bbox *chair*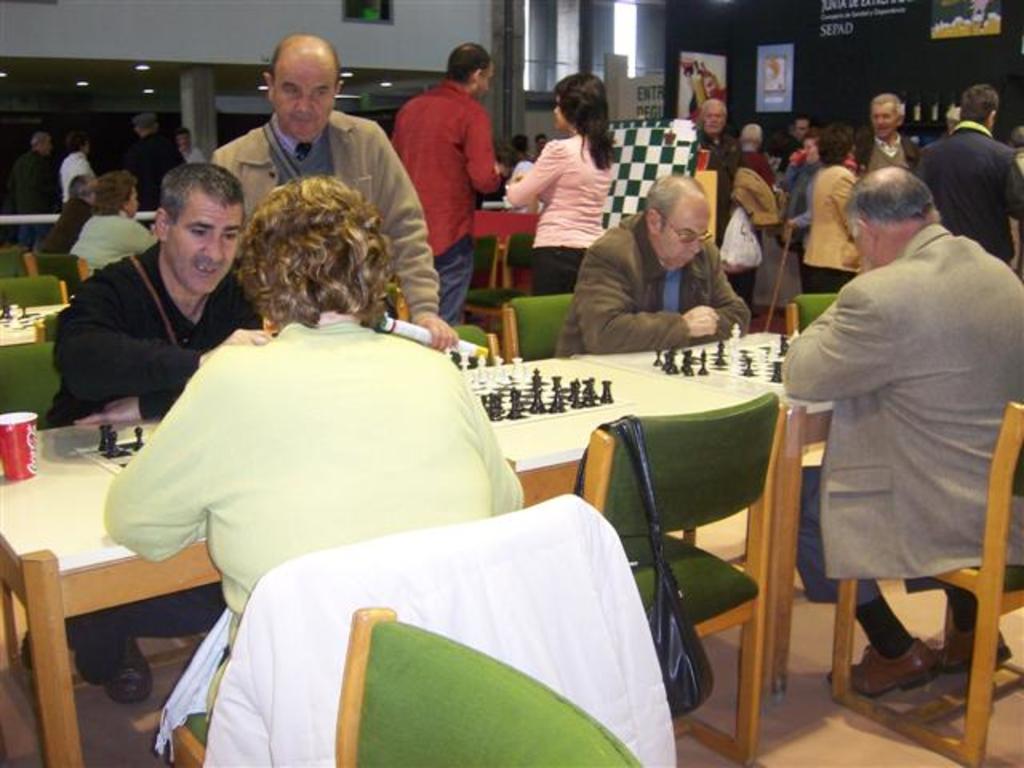
box(573, 392, 787, 766)
